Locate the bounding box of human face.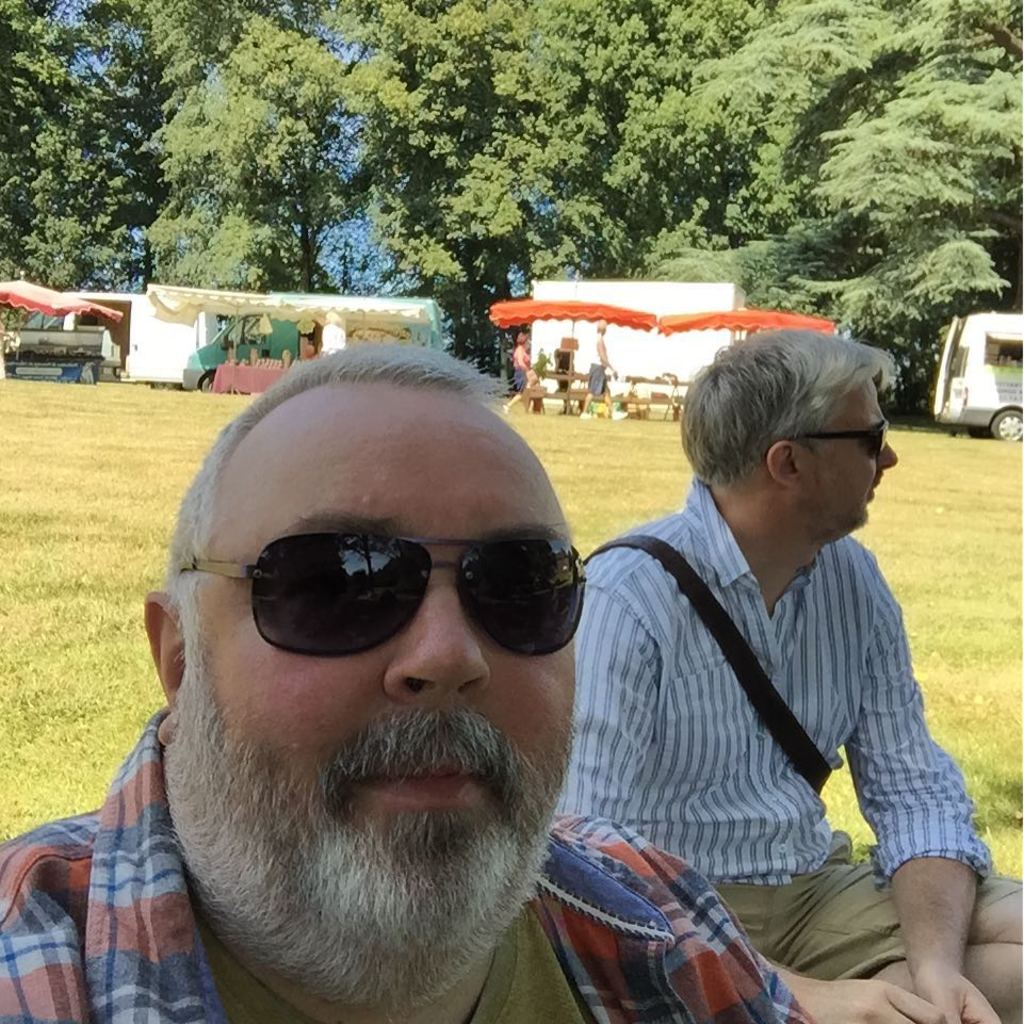
Bounding box: BBox(190, 432, 572, 975).
